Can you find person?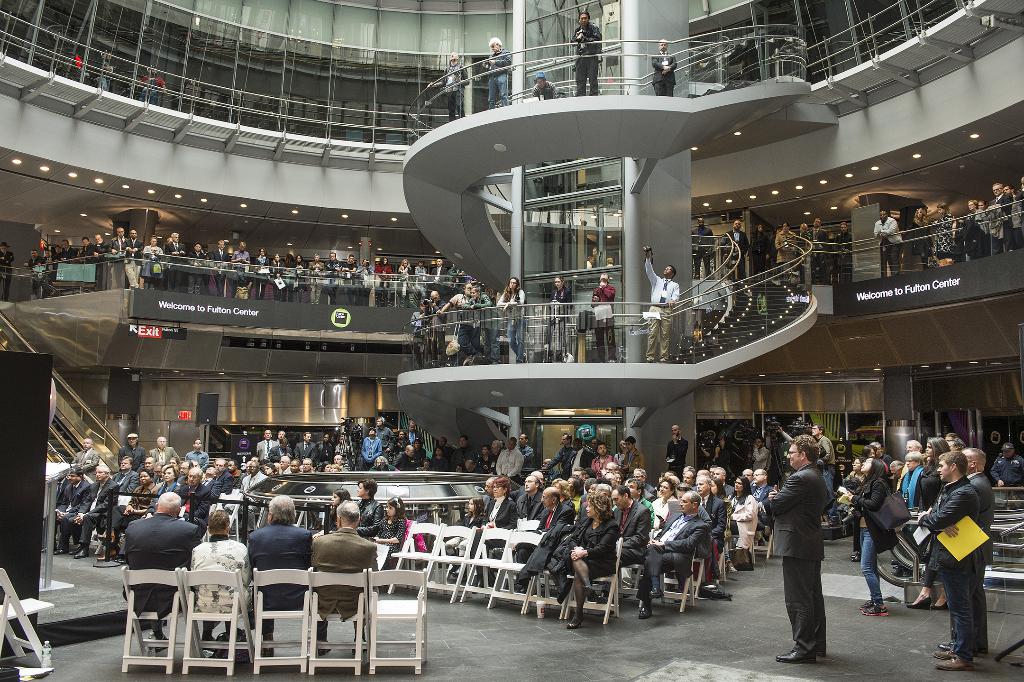
Yes, bounding box: x1=226, y1=241, x2=251, y2=298.
